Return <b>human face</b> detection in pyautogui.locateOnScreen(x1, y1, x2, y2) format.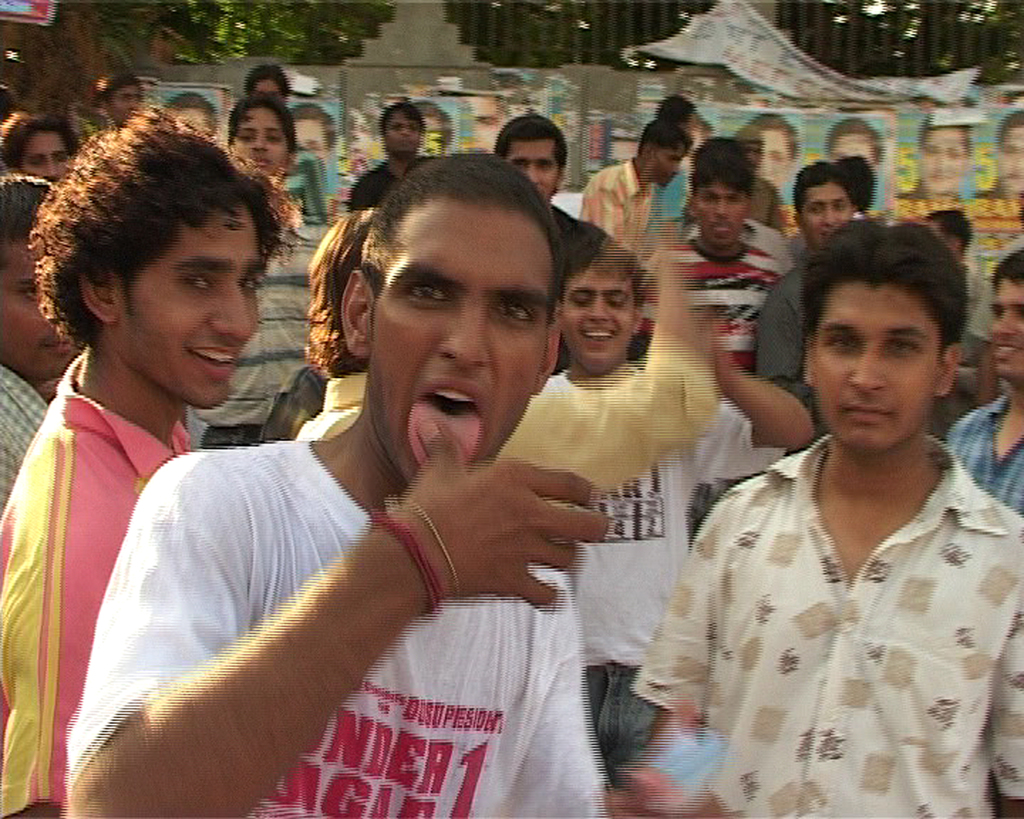
pyautogui.locateOnScreen(829, 136, 877, 169).
